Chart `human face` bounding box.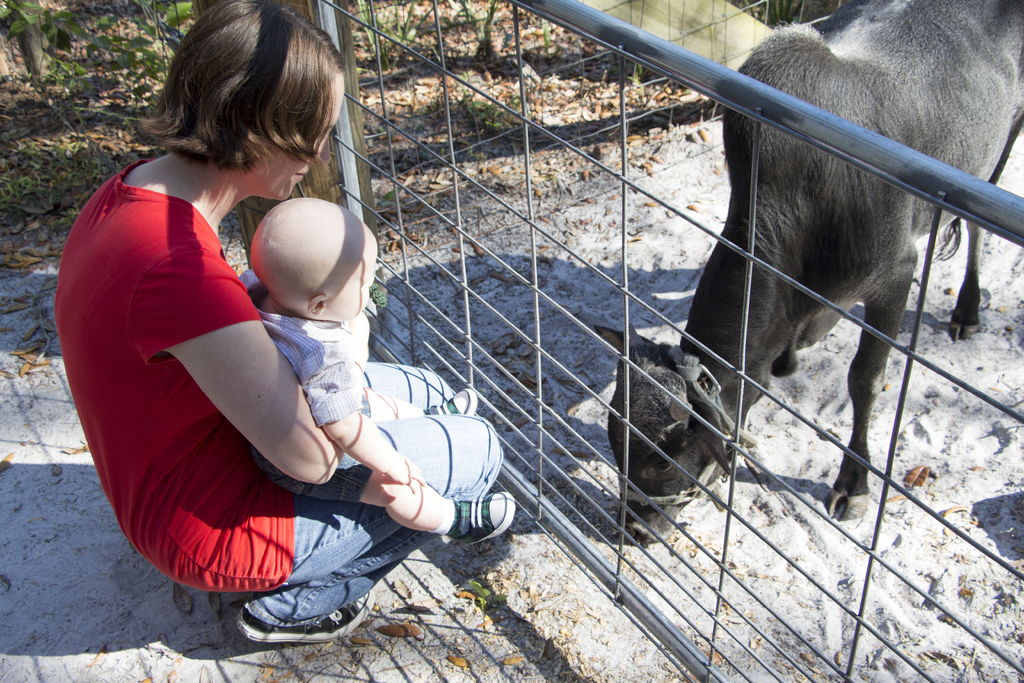
Charted: left=323, top=248, right=377, bottom=323.
